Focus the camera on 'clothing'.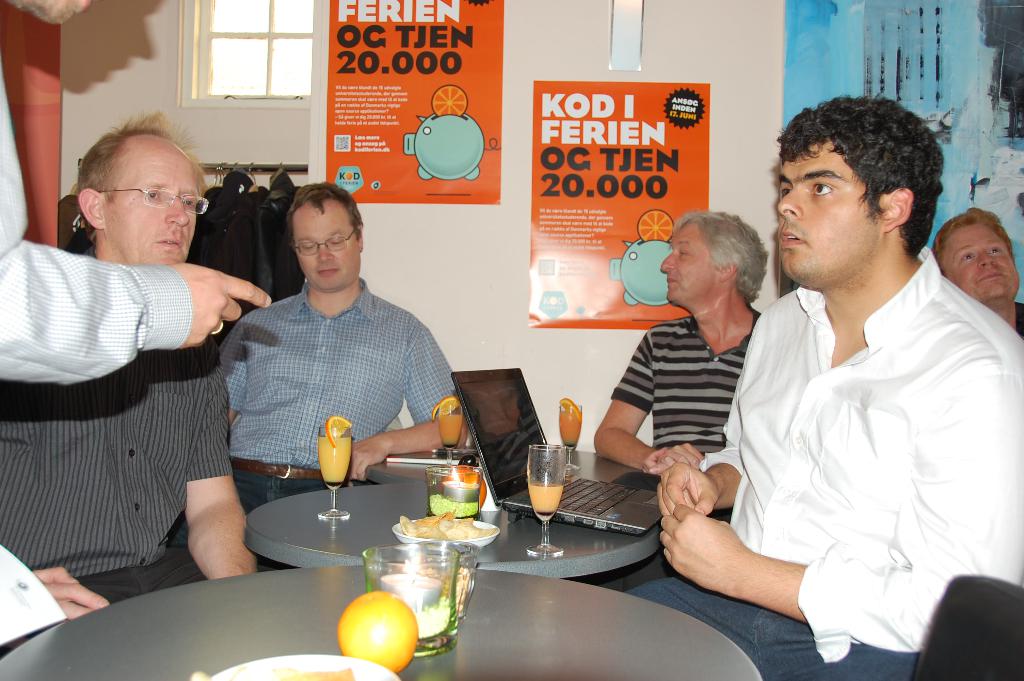
Focus region: rect(611, 310, 742, 455).
